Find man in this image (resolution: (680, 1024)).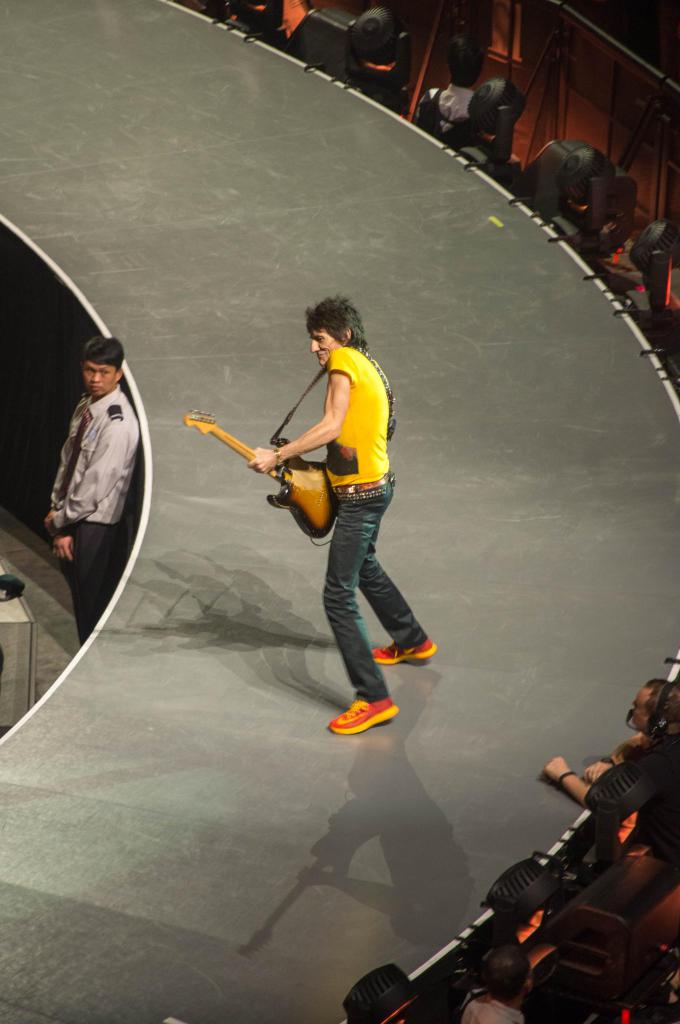
<box>247,292,438,738</box>.
